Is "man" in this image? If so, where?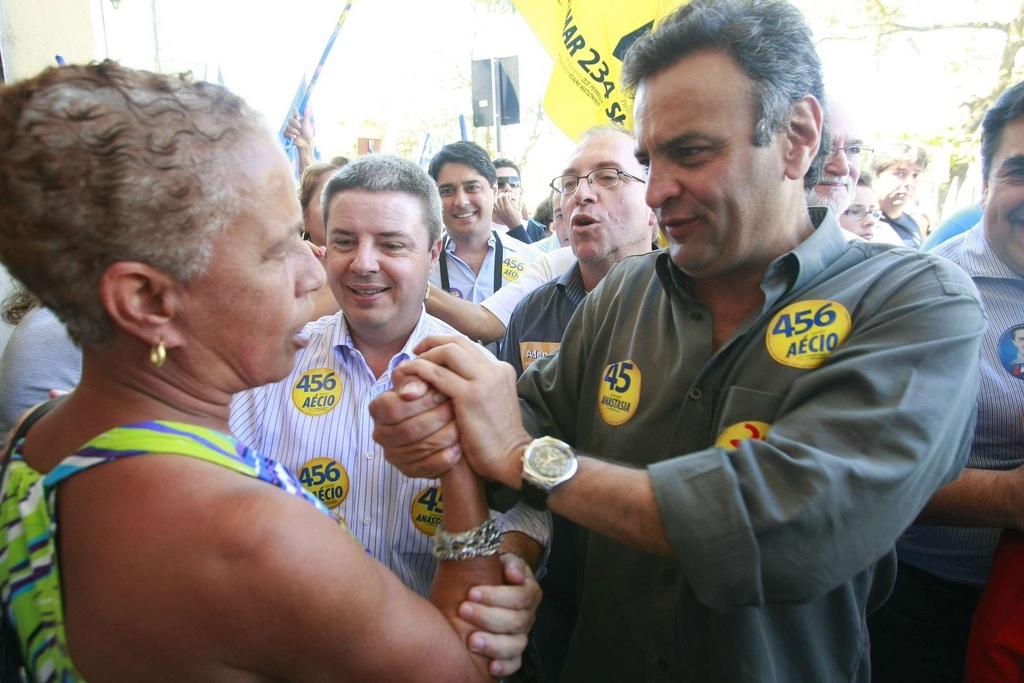
Yes, at [left=227, top=149, right=552, bottom=682].
